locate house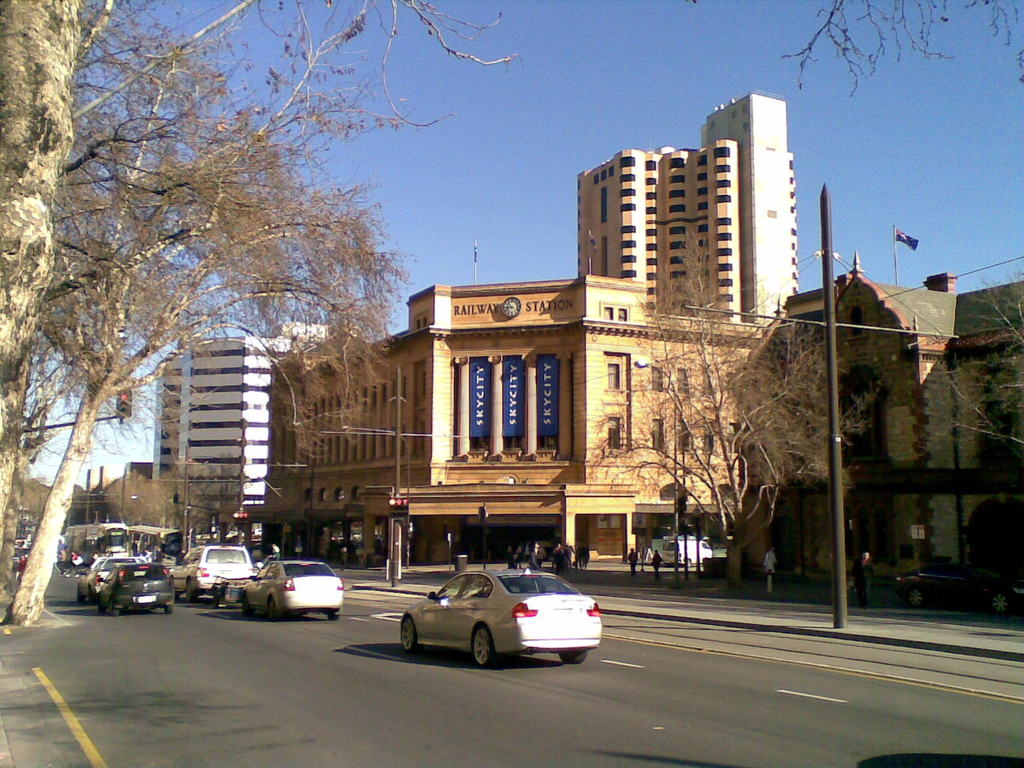
region(156, 317, 350, 542)
